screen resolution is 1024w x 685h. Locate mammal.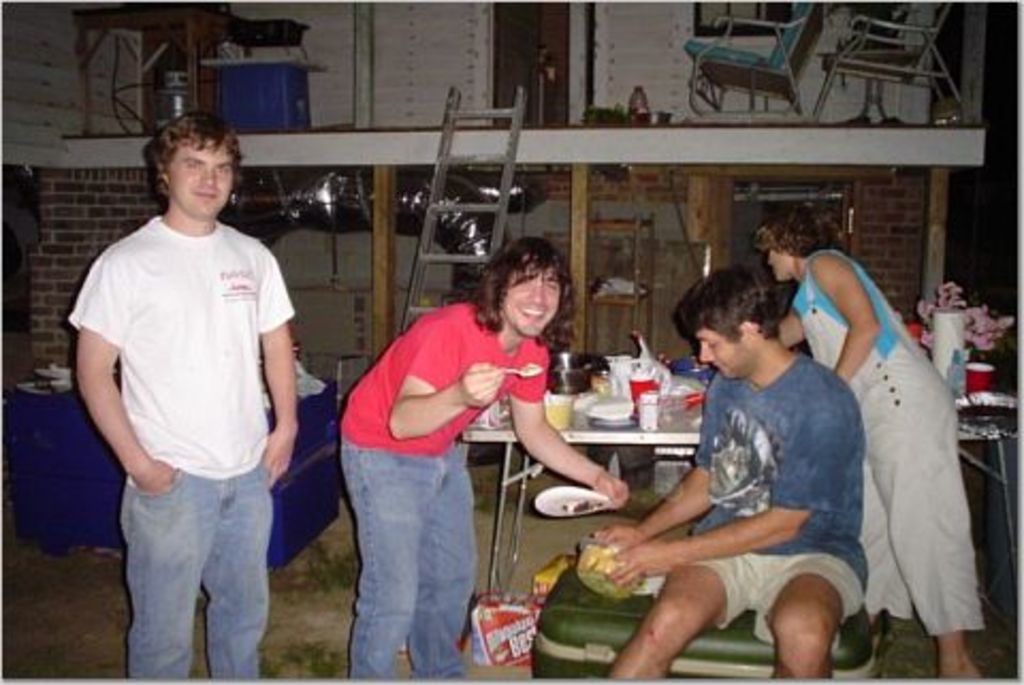
region(591, 265, 862, 676).
